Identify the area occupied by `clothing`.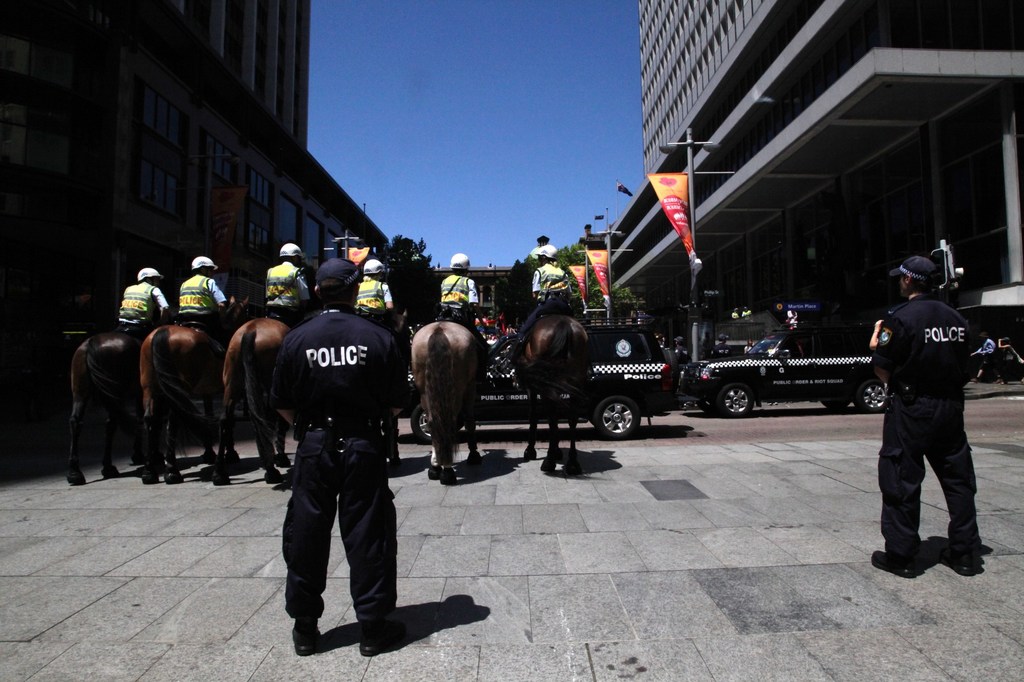
Area: <region>280, 305, 398, 433</region>.
